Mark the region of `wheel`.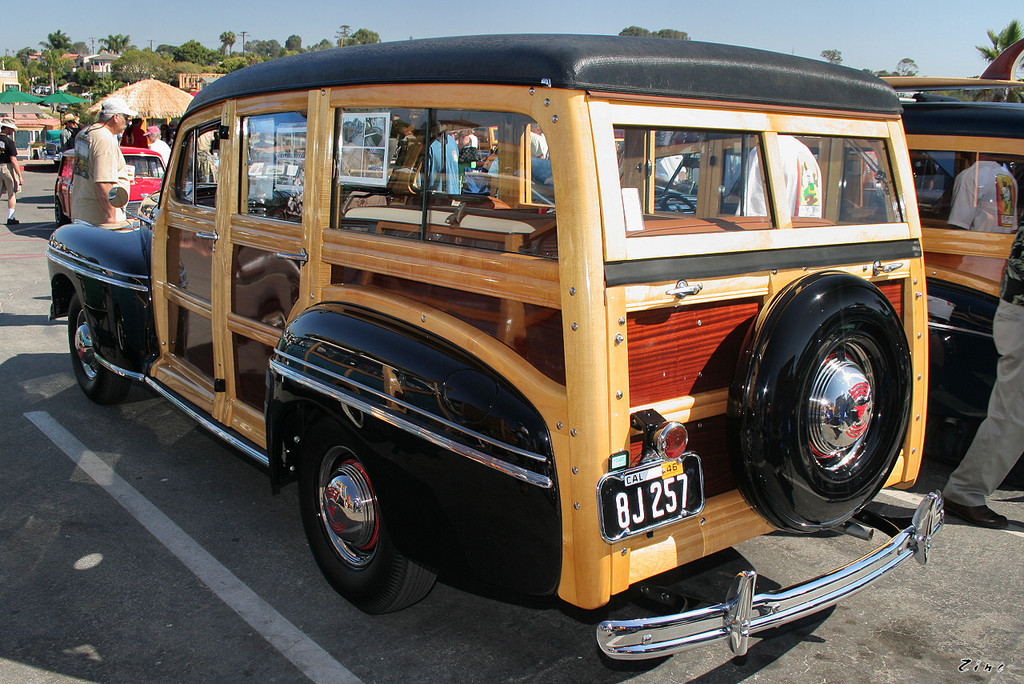
Region: <box>661,194,698,218</box>.
